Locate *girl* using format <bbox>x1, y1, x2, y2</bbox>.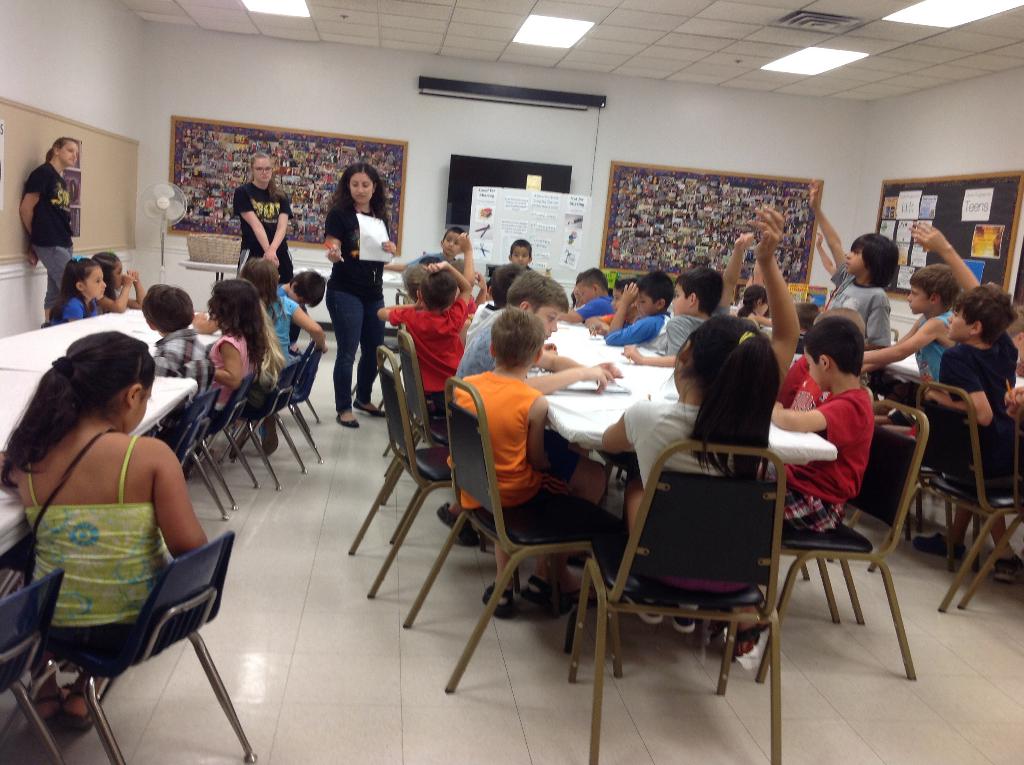
<bbox>601, 316, 781, 633</bbox>.
